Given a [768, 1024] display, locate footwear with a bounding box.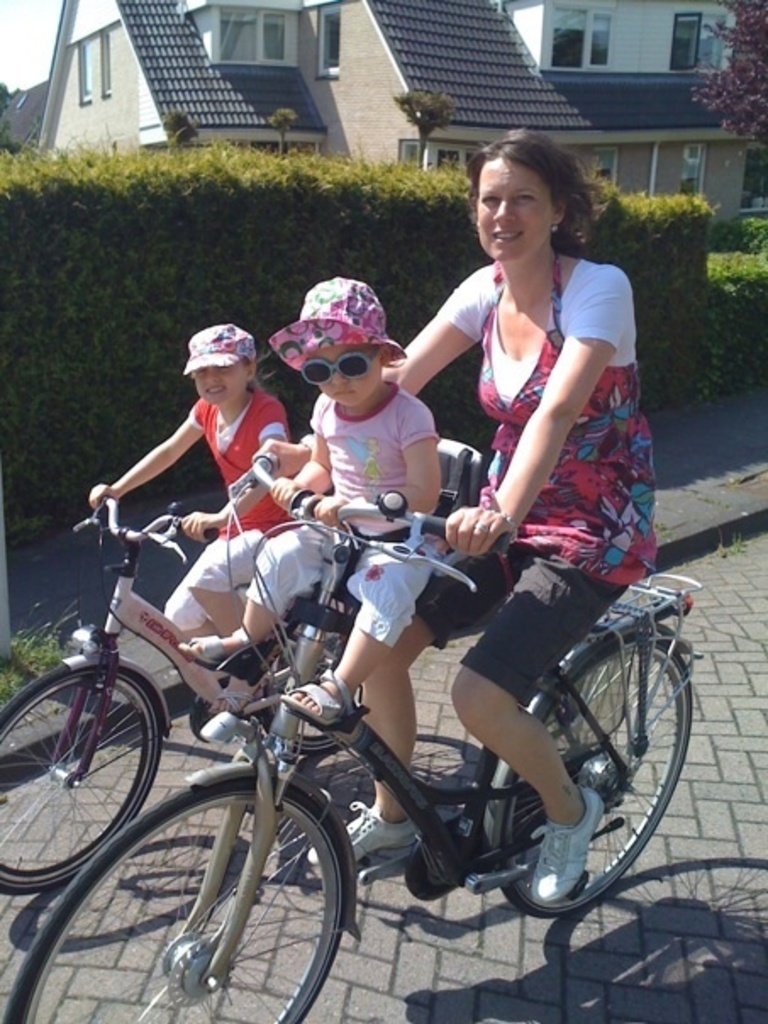
Located: l=281, t=668, r=371, b=741.
